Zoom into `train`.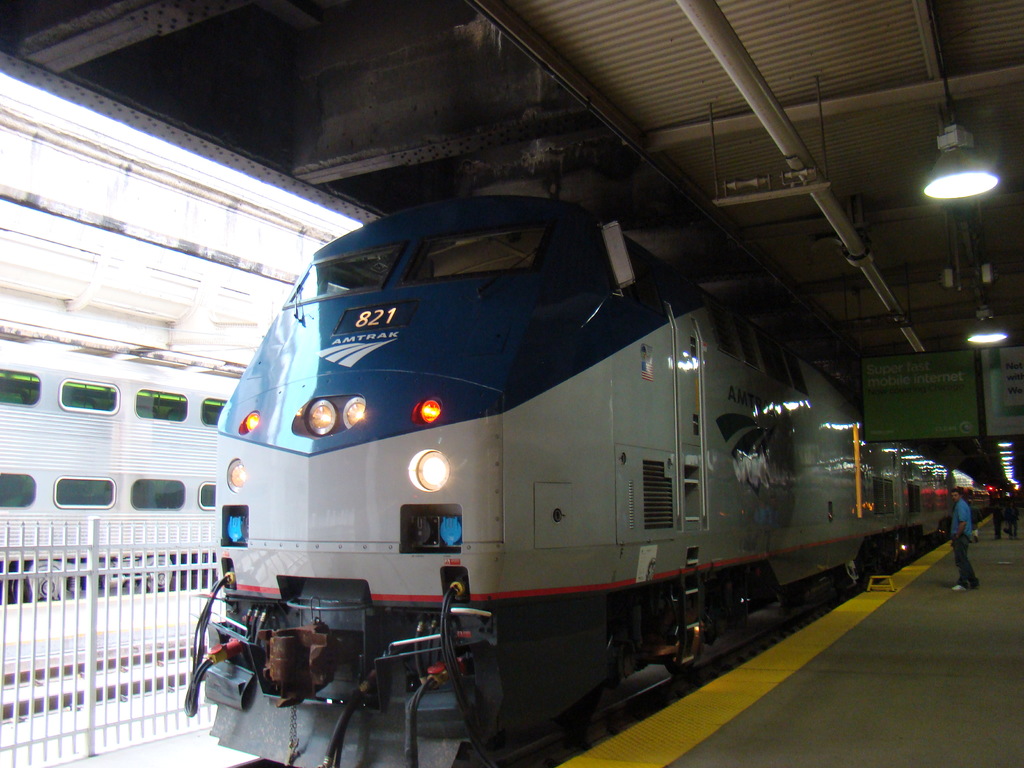
Zoom target: (left=180, top=195, right=994, bottom=767).
